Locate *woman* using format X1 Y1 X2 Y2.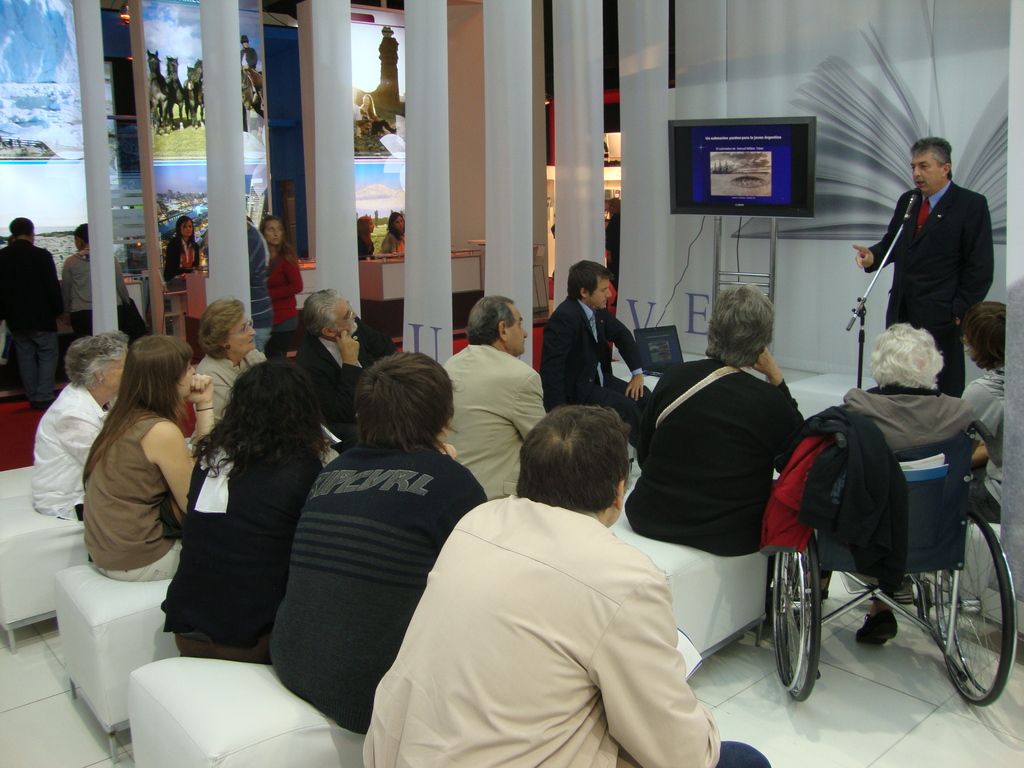
961 301 1009 531.
